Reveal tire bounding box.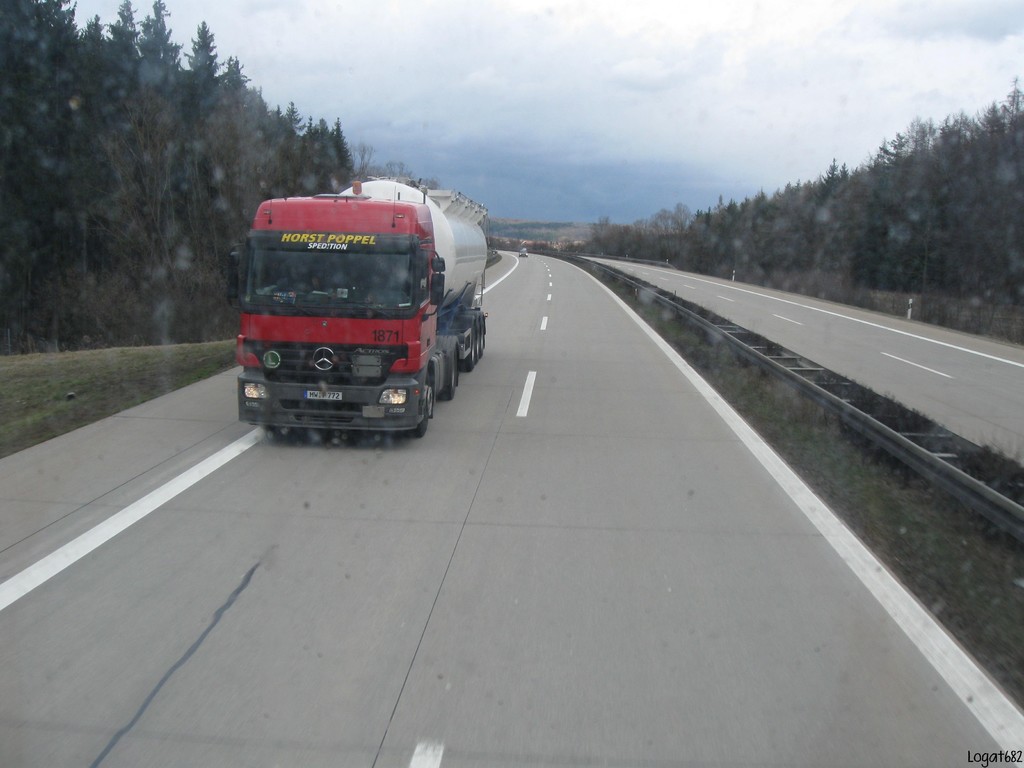
Revealed: Rect(465, 312, 481, 358).
